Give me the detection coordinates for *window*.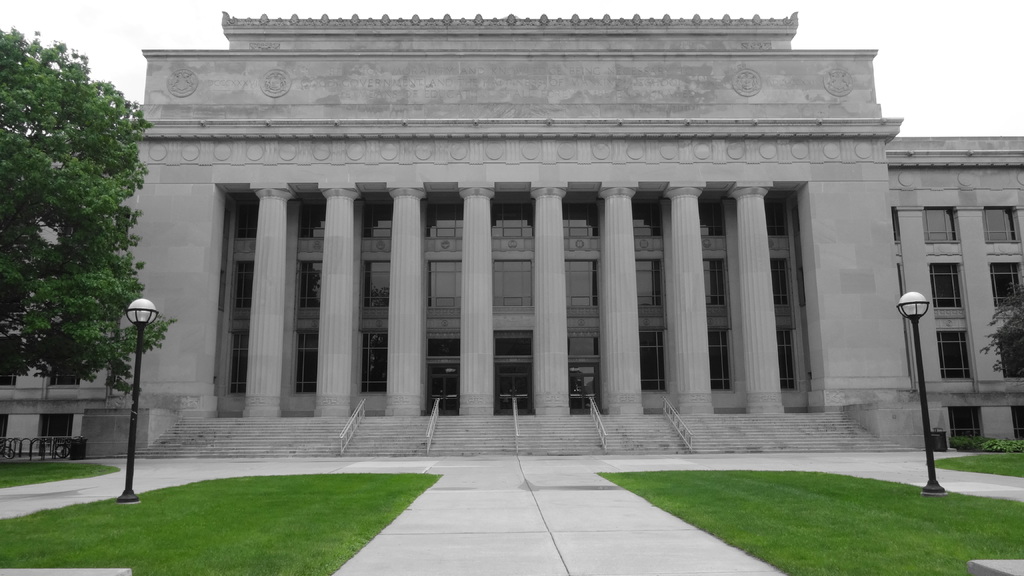
box(929, 260, 964, 313).
